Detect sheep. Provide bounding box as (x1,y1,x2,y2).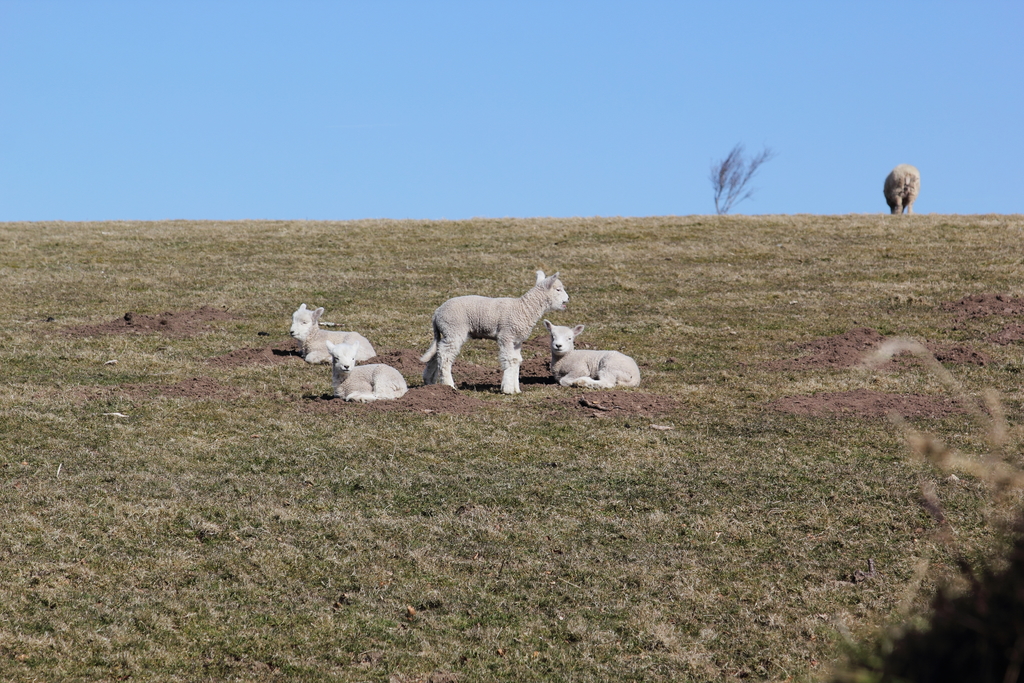
(328,341,410,401).
